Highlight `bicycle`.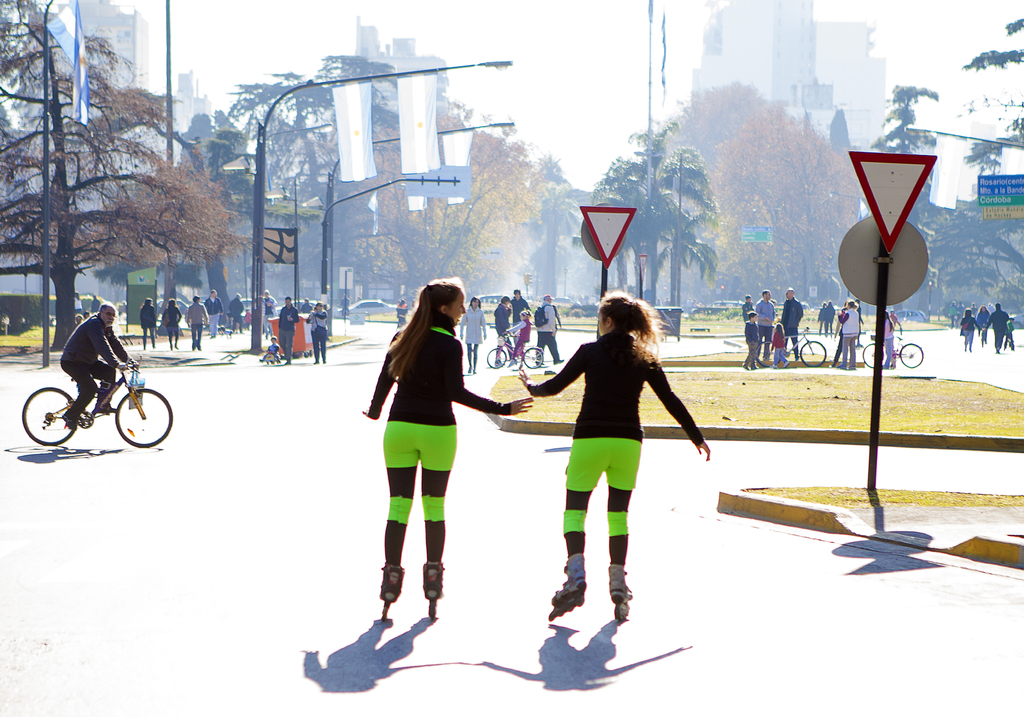
Highlighted region: x1=28 y1=342 x2=160 y2=453.
